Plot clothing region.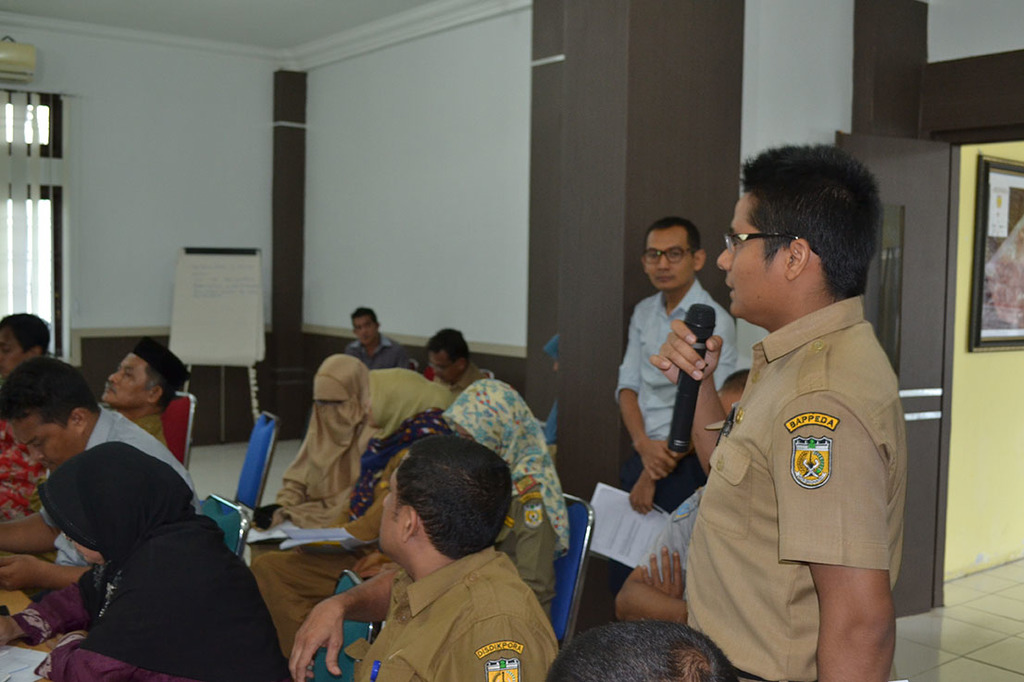
Plotted at locate(0, 408, 203, 611).
